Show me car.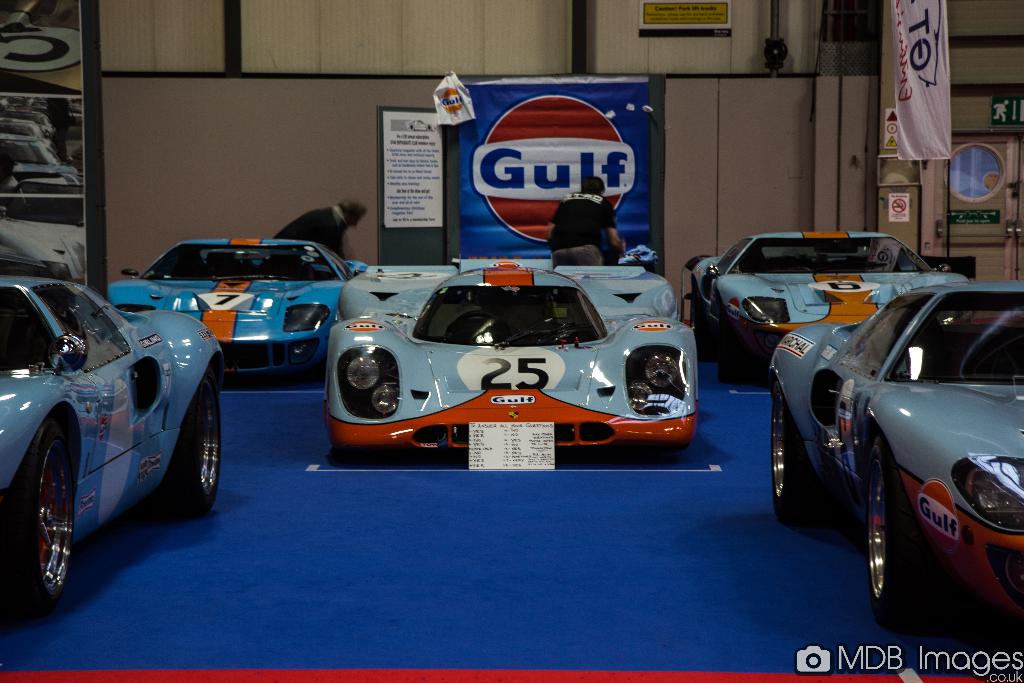
car is here: <region>688, 233, 968, 378</region>.
